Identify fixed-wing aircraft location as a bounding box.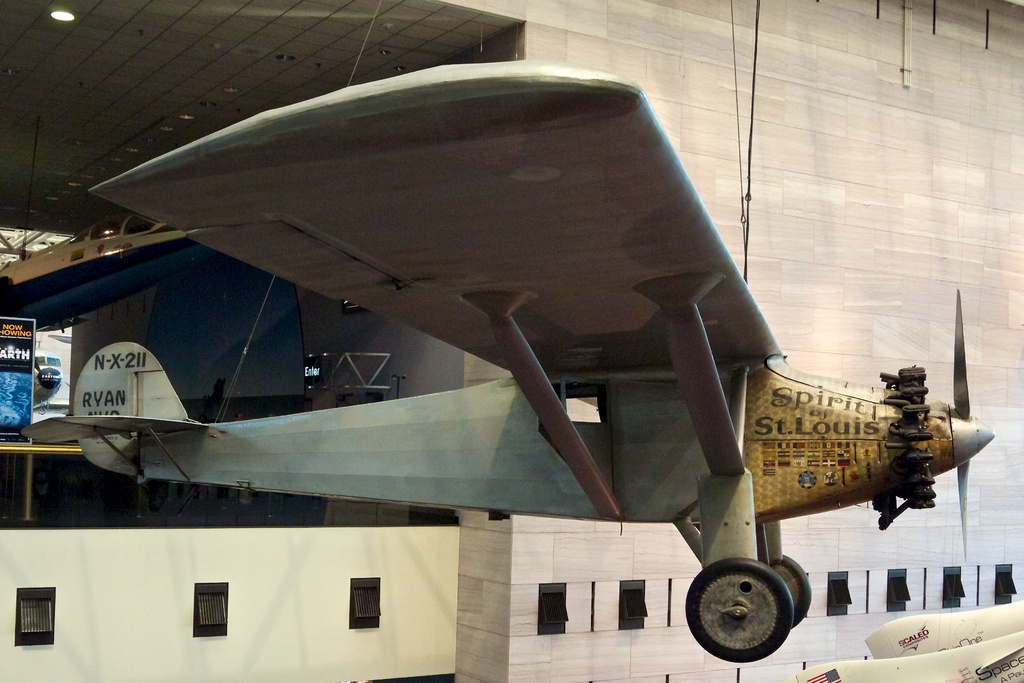
l=0, t=213, r=227, b=336.
